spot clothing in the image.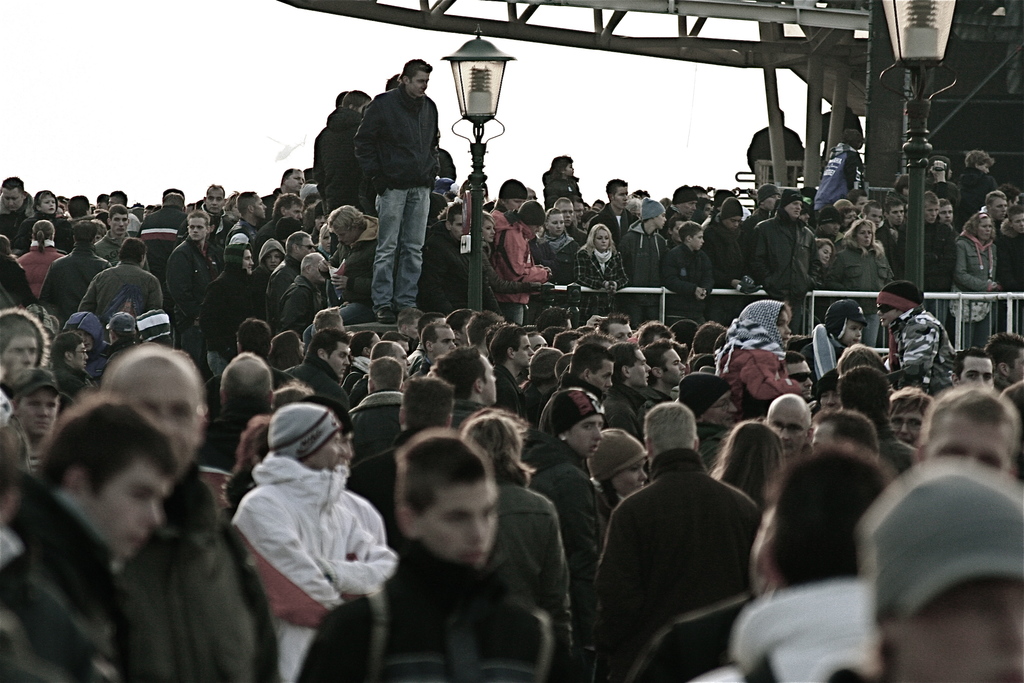
clothing found at left=0, top=193, right=28, bottom=236.
